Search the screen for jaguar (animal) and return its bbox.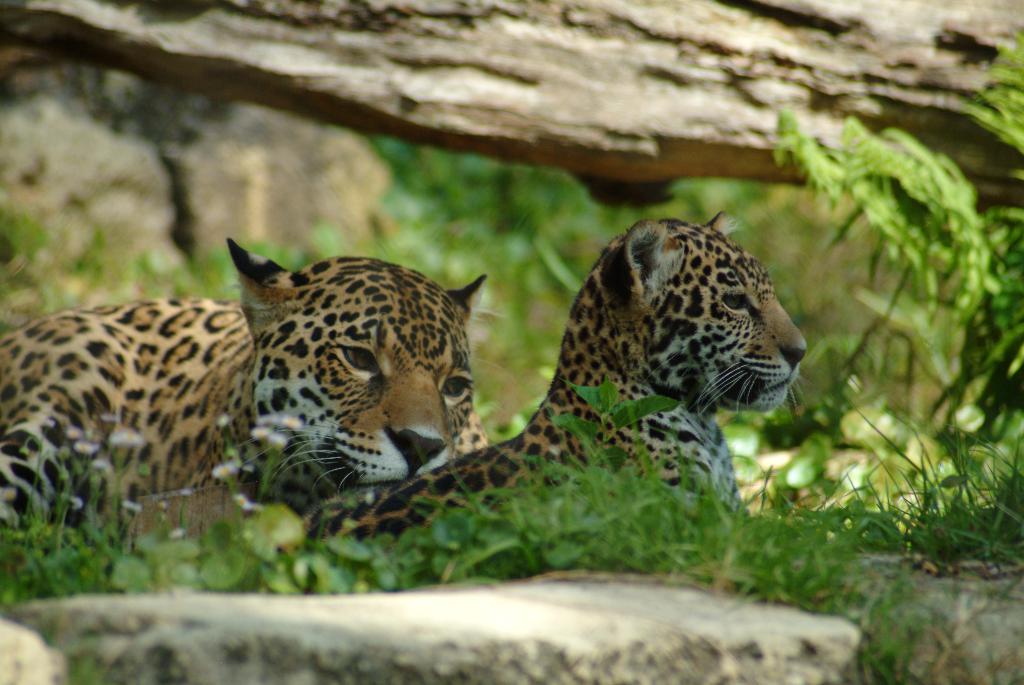
Found: 0, 236, 487, 538.
